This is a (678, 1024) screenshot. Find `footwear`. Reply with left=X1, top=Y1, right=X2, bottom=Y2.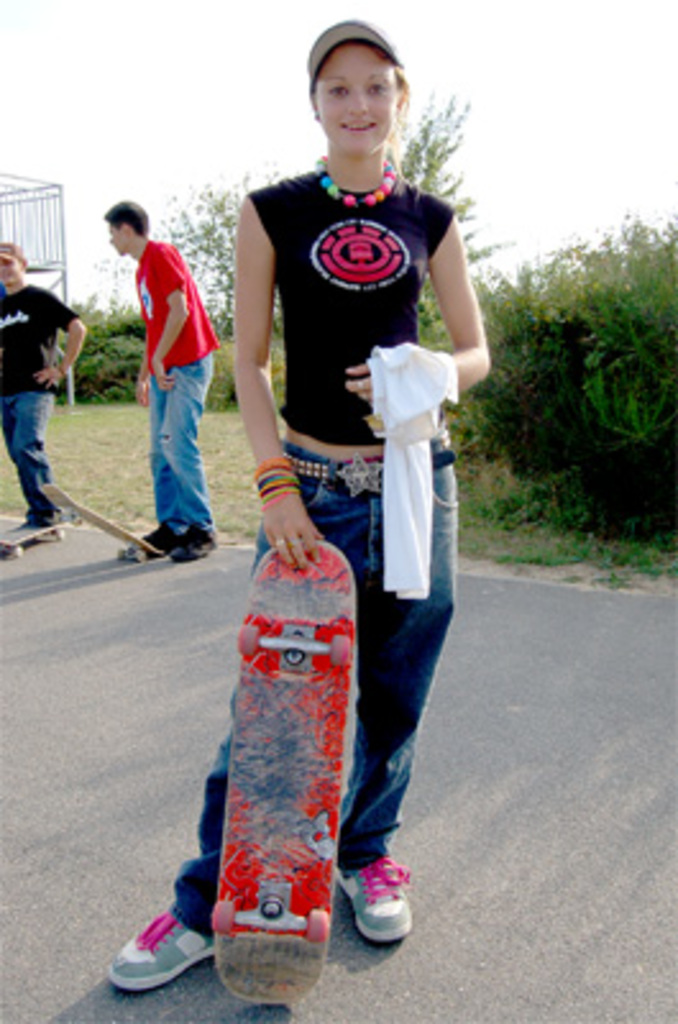
left=335, top=873, right=412, bottom=957.
